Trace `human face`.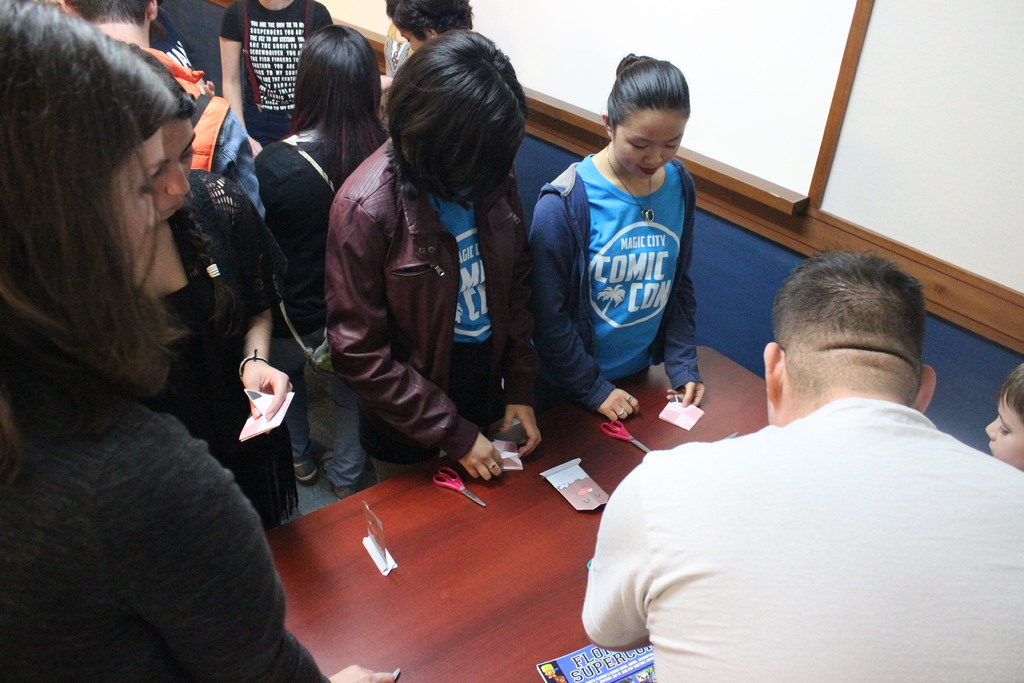
Traced to [x1=986, y1=390, x2=1023, y2=475].
